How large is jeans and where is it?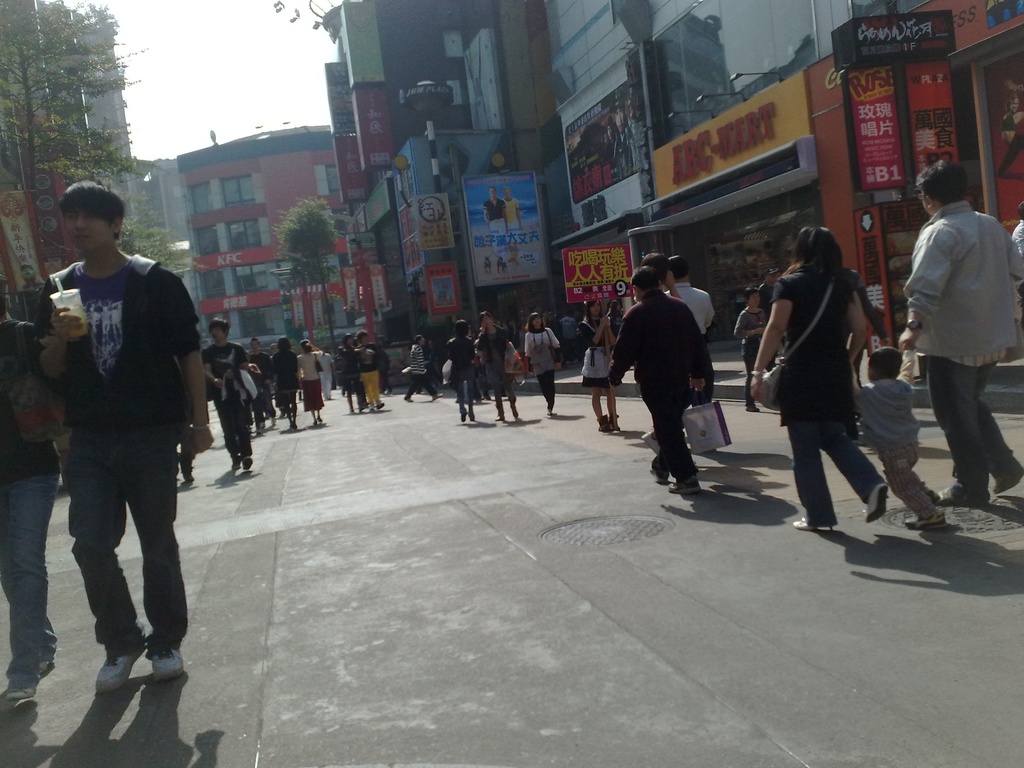
Bounding box: [781,429,884,525].
